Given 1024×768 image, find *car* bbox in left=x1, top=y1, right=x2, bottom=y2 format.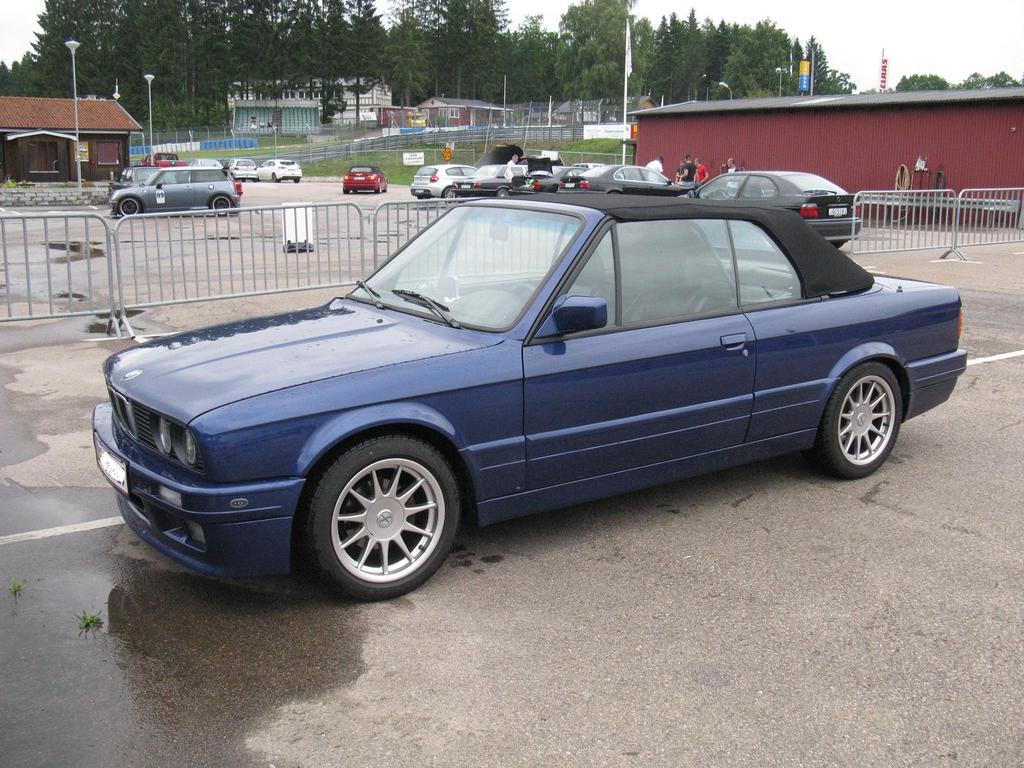
left=109, top=163, right=241, bottom=221.
